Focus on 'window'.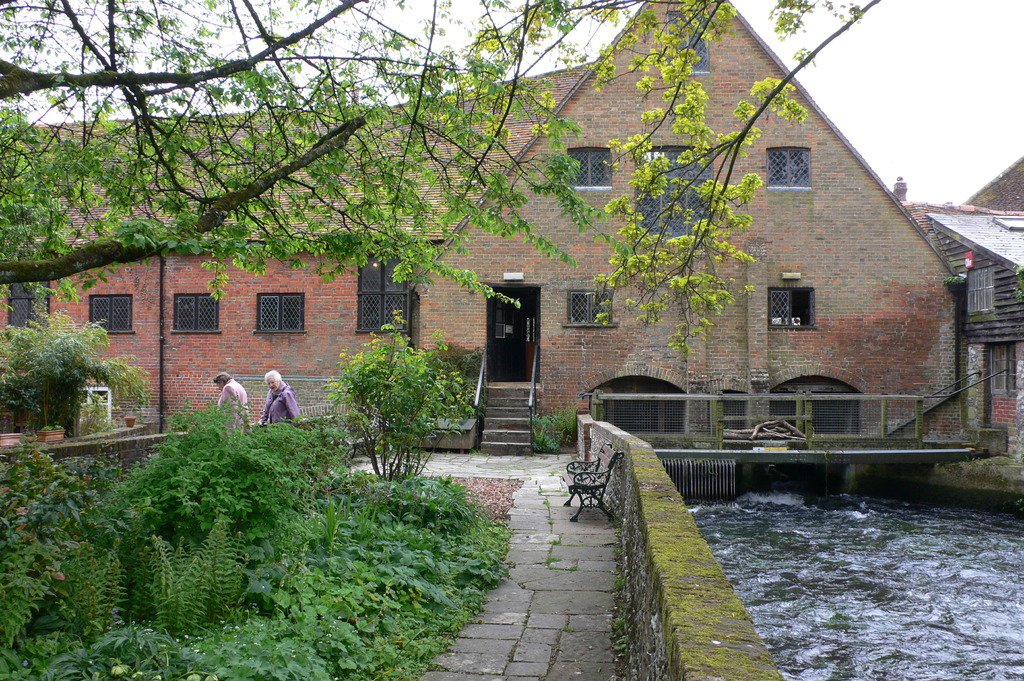
Focused at select_region(356, 251, 417, 334).
